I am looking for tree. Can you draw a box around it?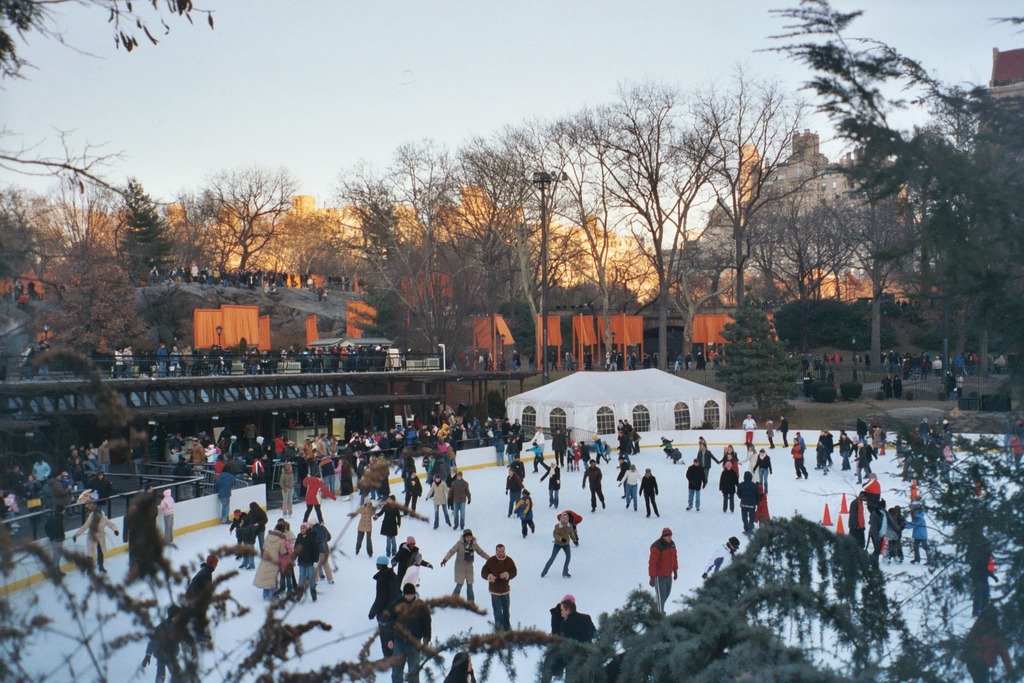
Sure, the bounding box is BBox(907, 81, 961, 307).
